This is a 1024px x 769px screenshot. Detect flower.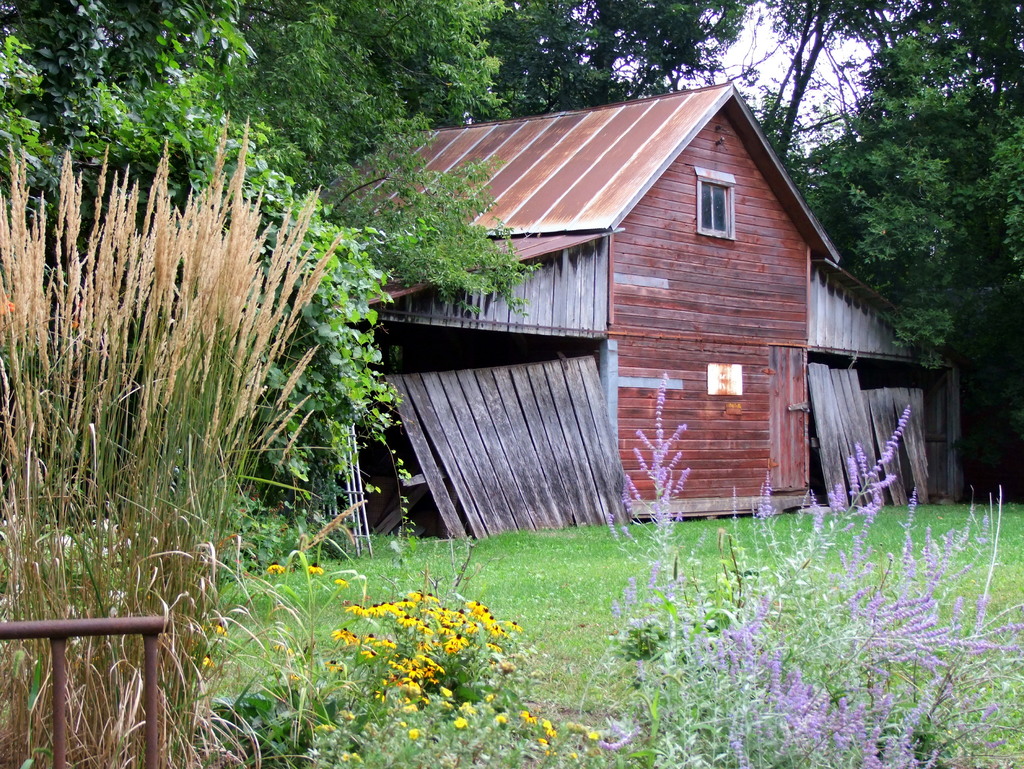
x1=215, y1=625, x2=223, y2=635.
